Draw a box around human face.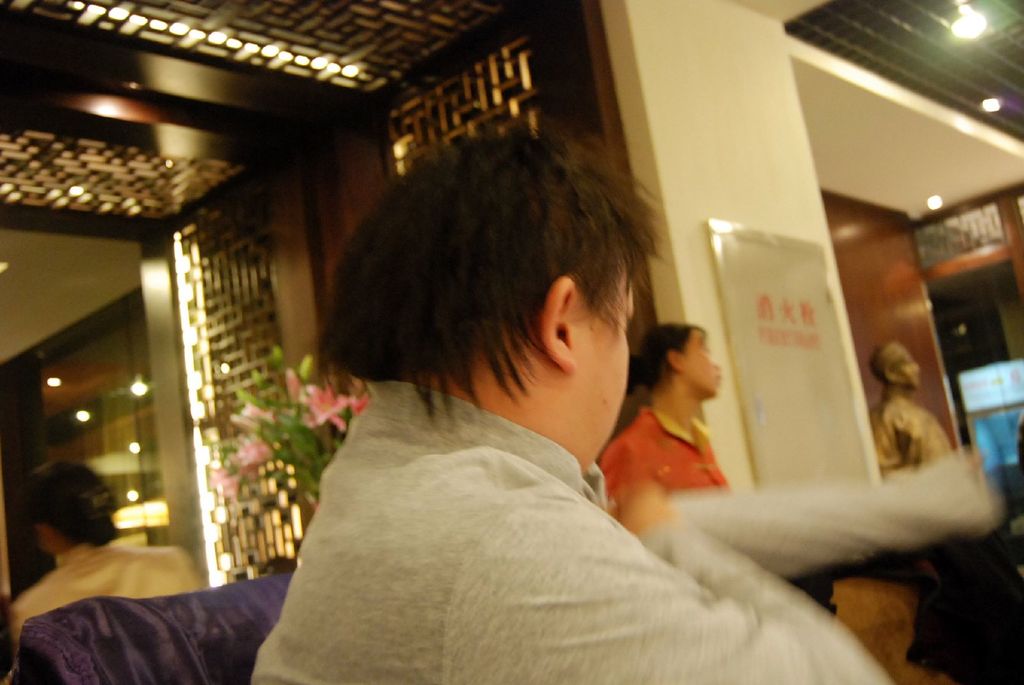
[575, 265, 630, 468].
